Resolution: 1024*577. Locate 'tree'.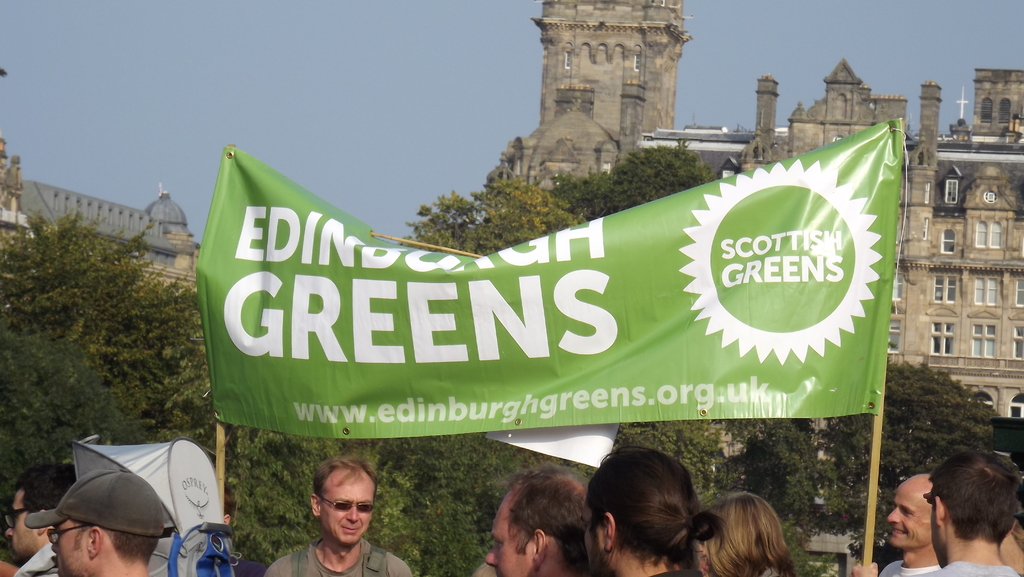
<box>0,215,229,441</box>.
